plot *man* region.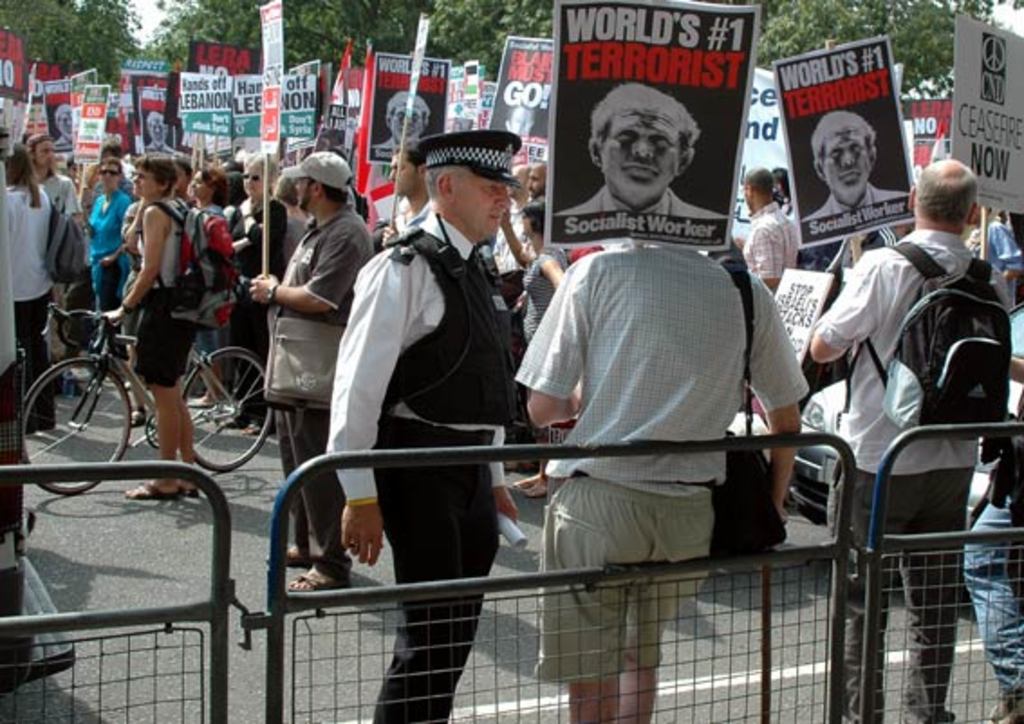
Plotted at (493, 164, 531, 274).
